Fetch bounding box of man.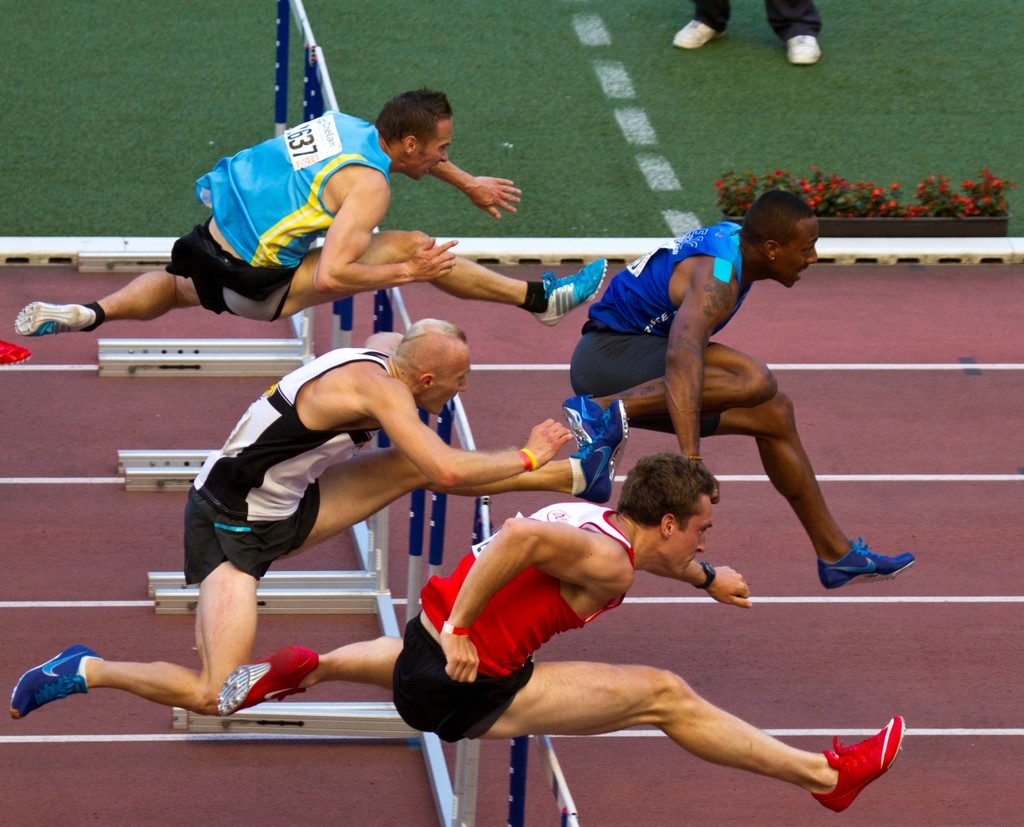
Bbox: box=[4, 313, 632, 720].
